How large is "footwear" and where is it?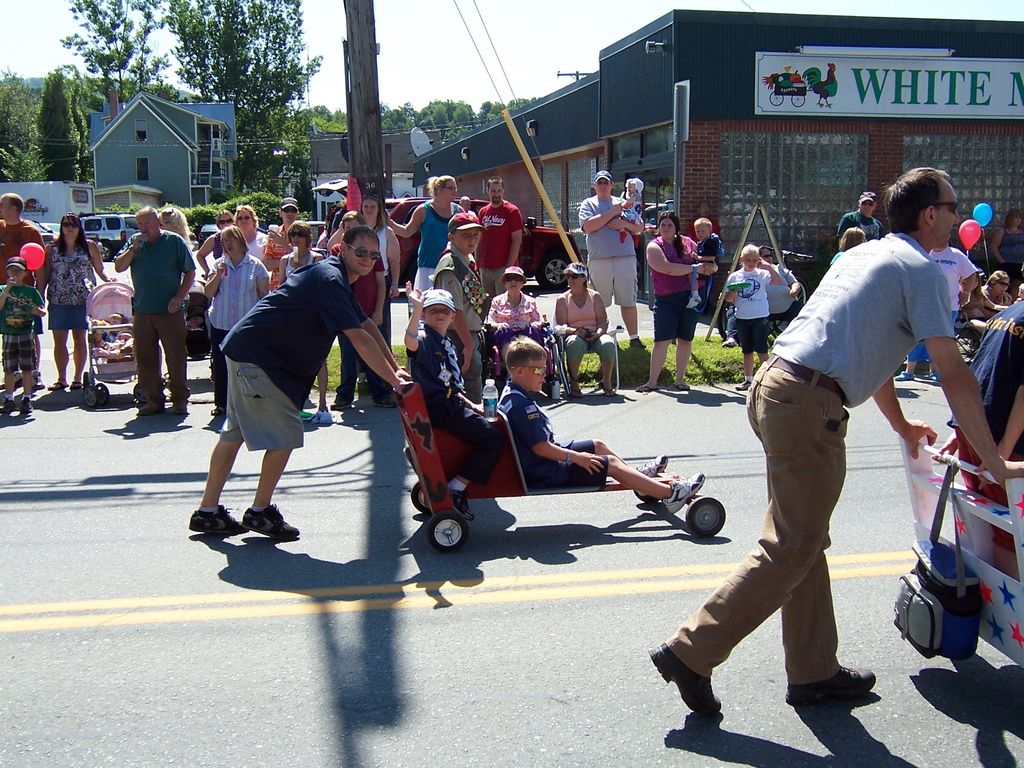
Bounding box: (18, 397, 33, 415).
